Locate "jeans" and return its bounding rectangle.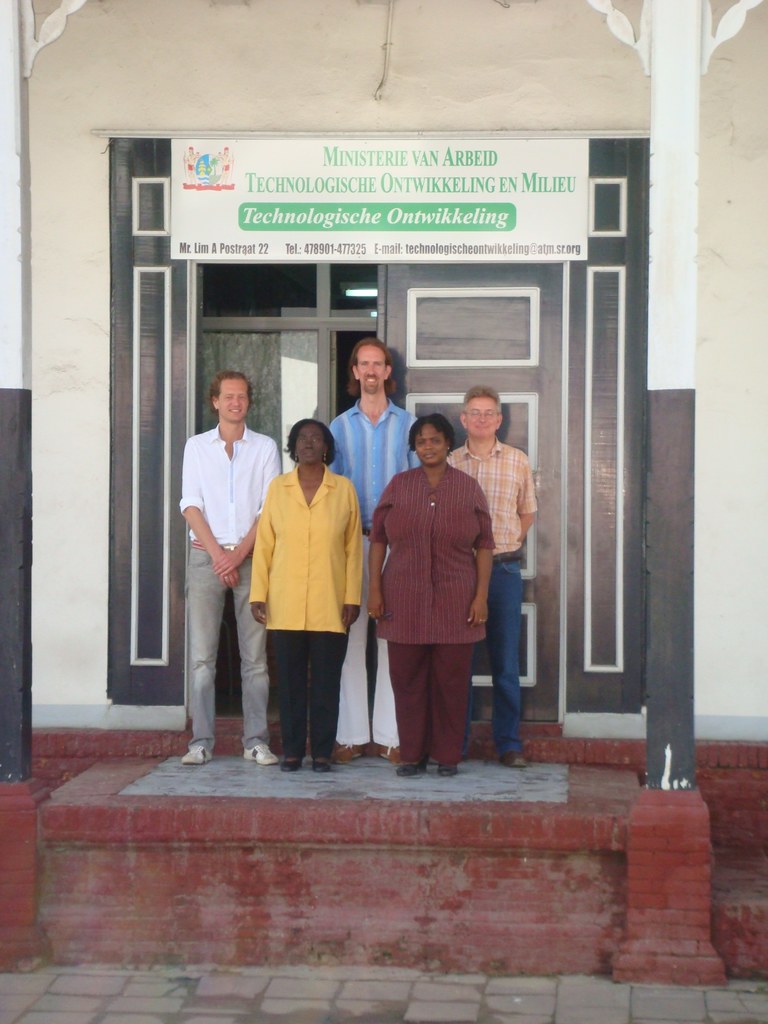
box=[464, 551, 527, 758].
